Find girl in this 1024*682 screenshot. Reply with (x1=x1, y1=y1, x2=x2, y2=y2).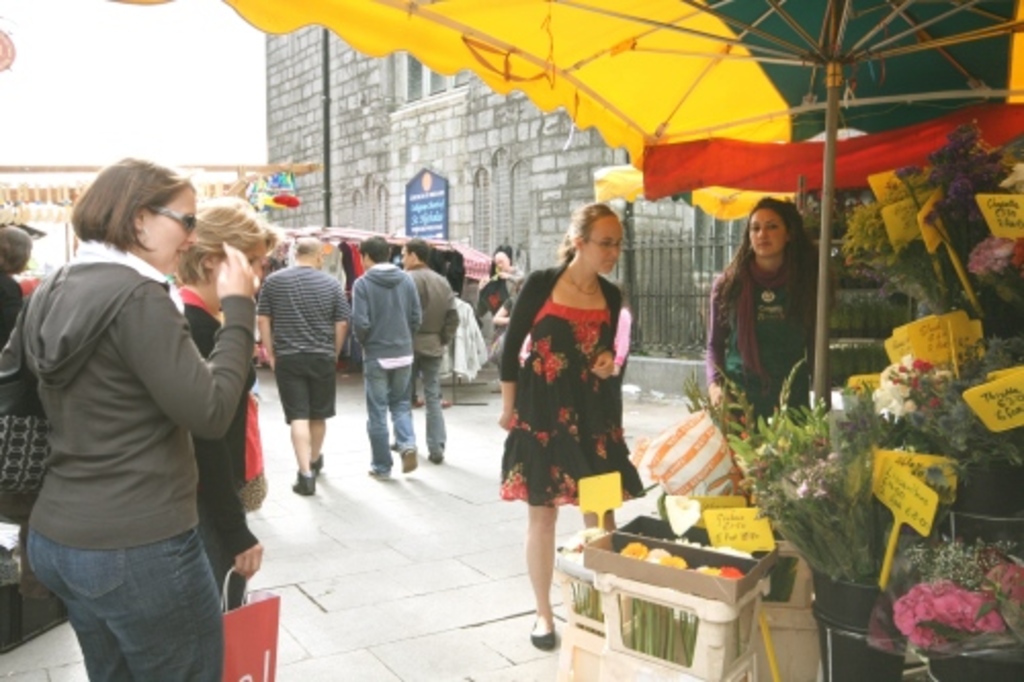
(x1=698, y1=193, x2=840, y2=541).
